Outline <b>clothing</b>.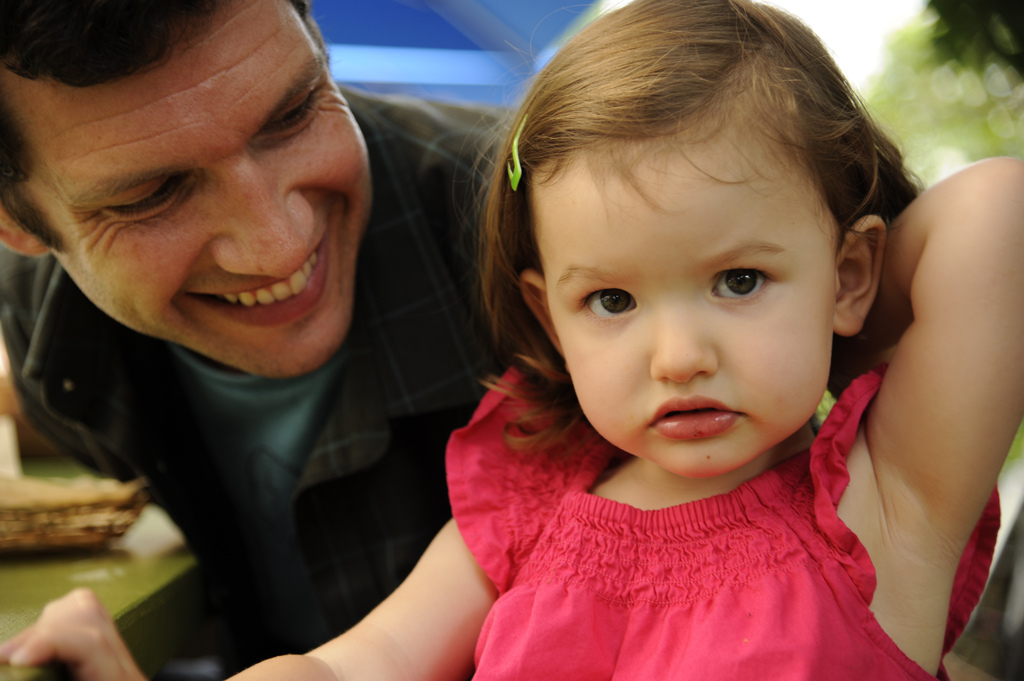
Outline: bbox=(427, 334, 922, 673).
